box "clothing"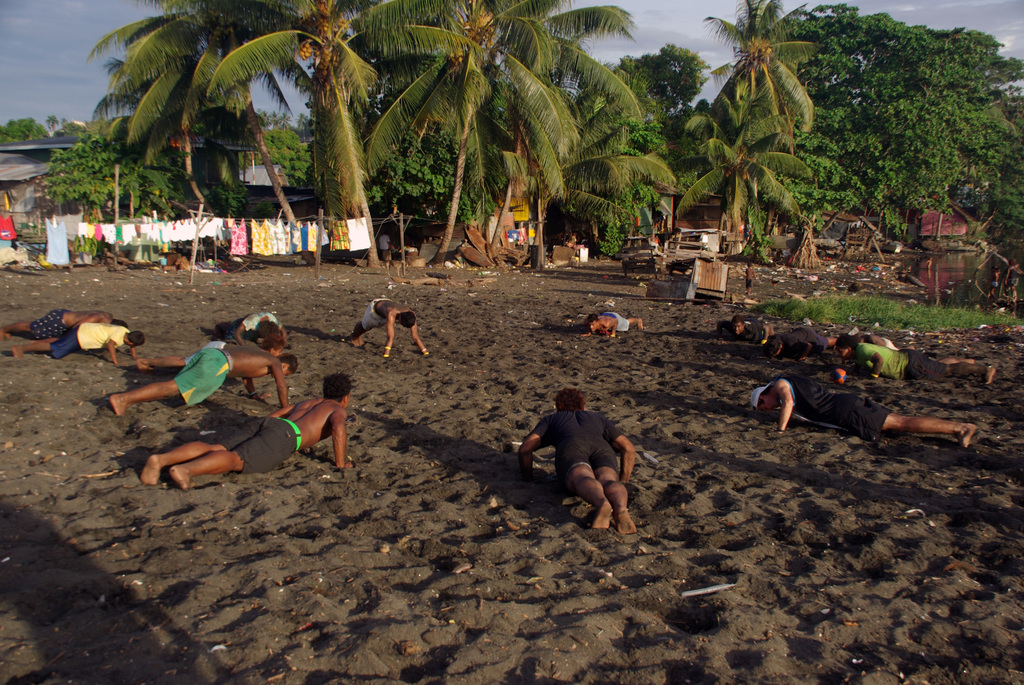
{"x1": 86, "y1": 224, "x2": 93, "y2": 237}
